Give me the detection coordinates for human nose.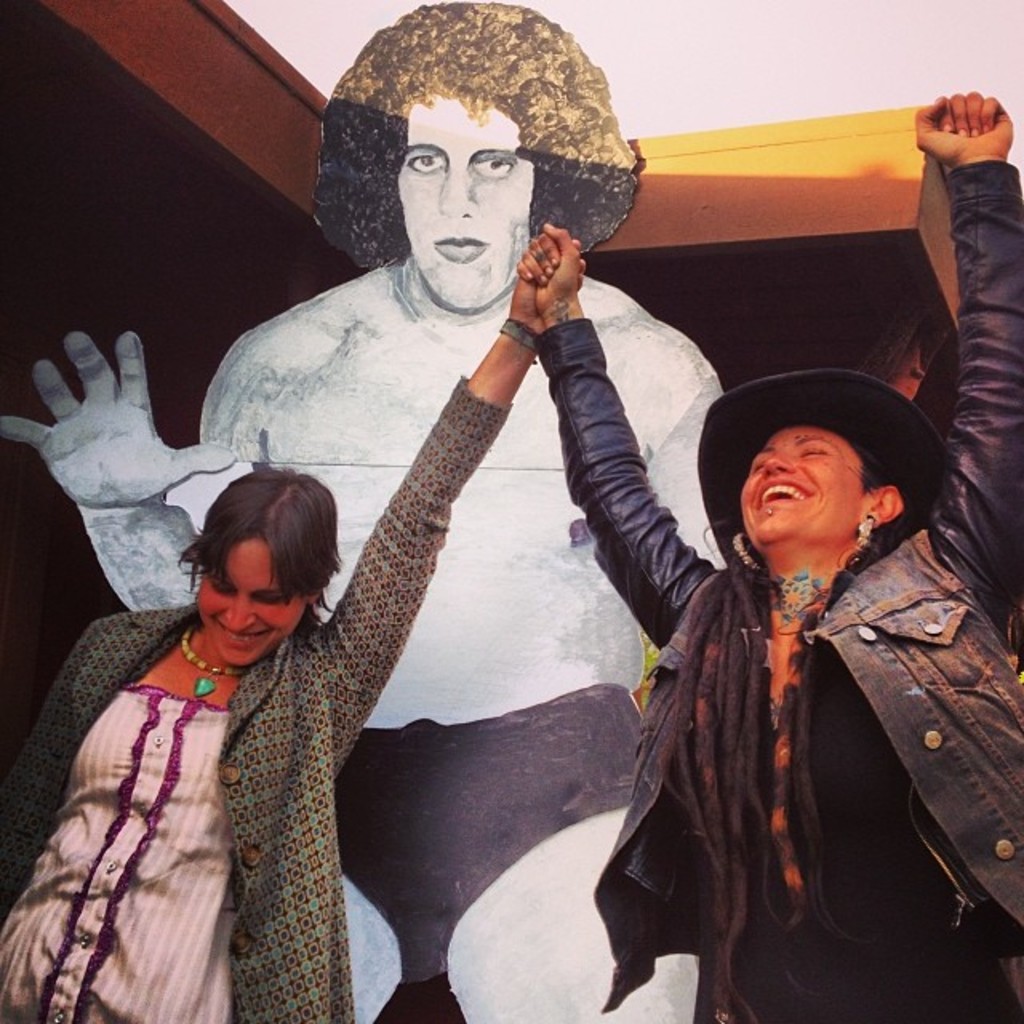
[221, 603, 254, 629].
